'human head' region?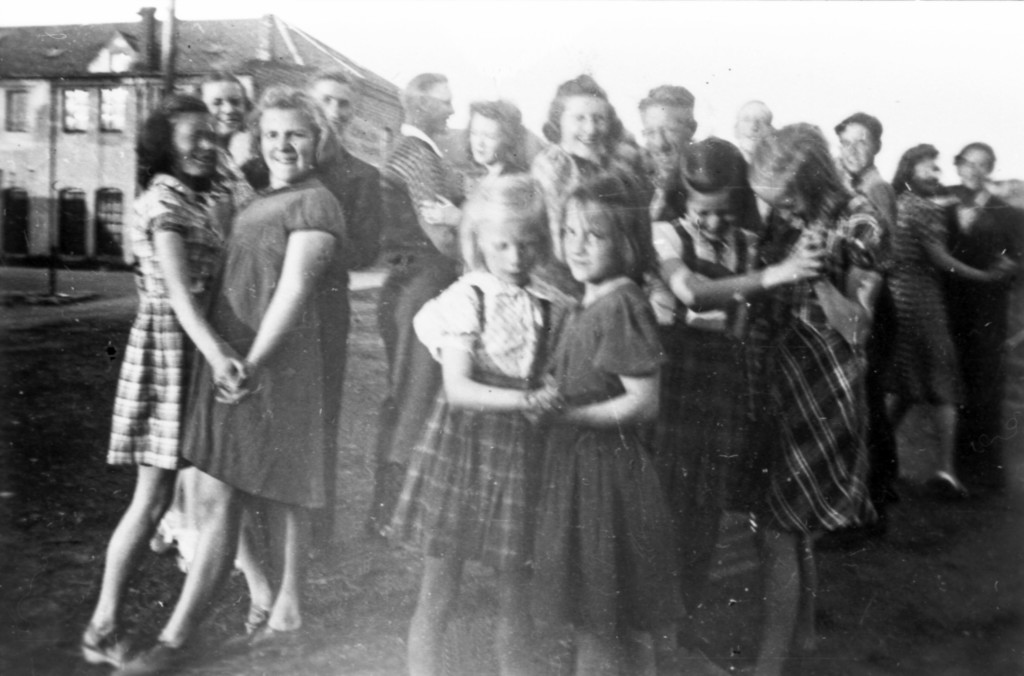
region(132, 92, 223, 181)
